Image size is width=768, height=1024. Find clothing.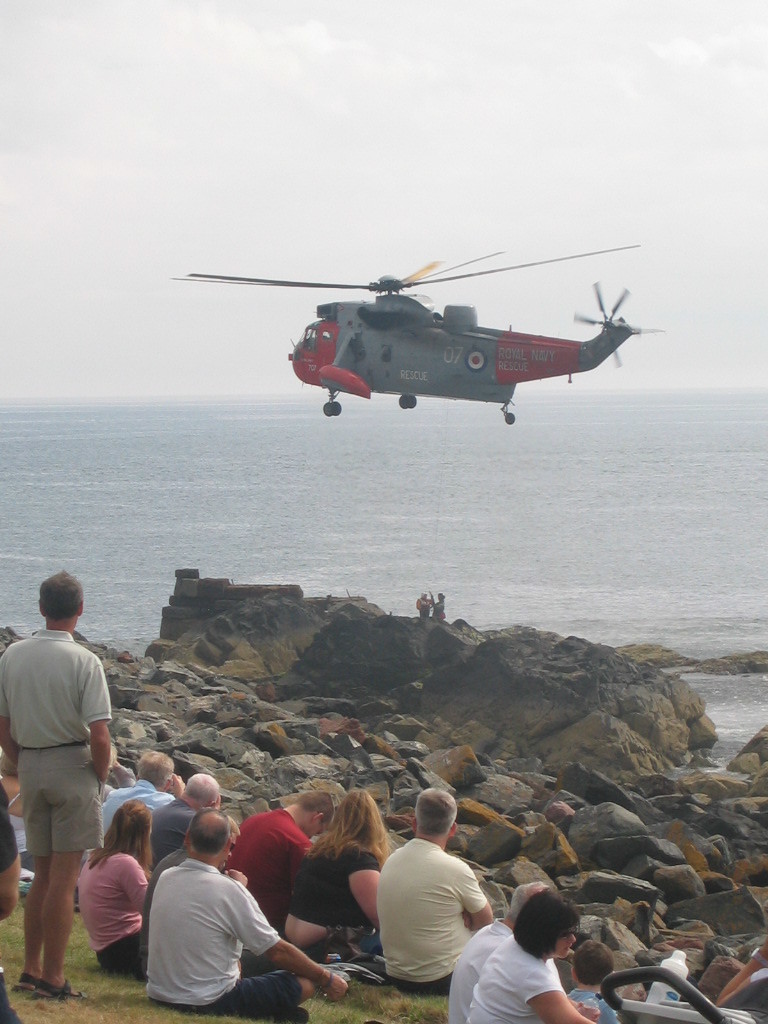
(466,933,564,1023).
